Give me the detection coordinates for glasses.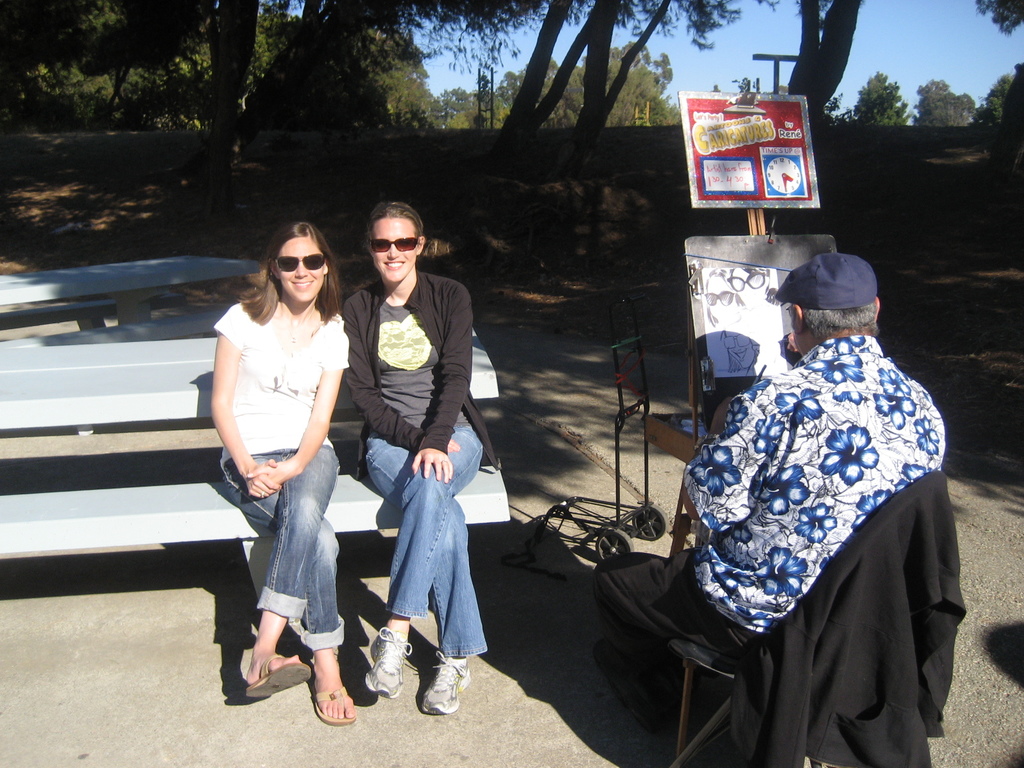
left=367, top=234, right=433, bottom=253.
